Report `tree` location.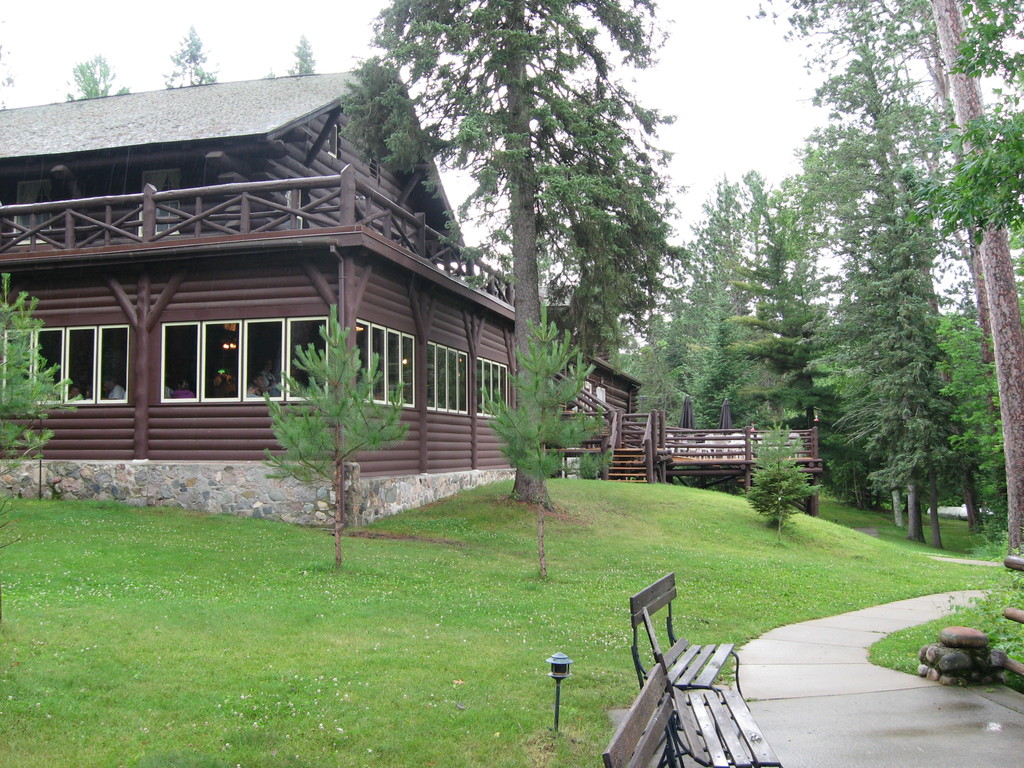
Report: 0:16:17:108.
